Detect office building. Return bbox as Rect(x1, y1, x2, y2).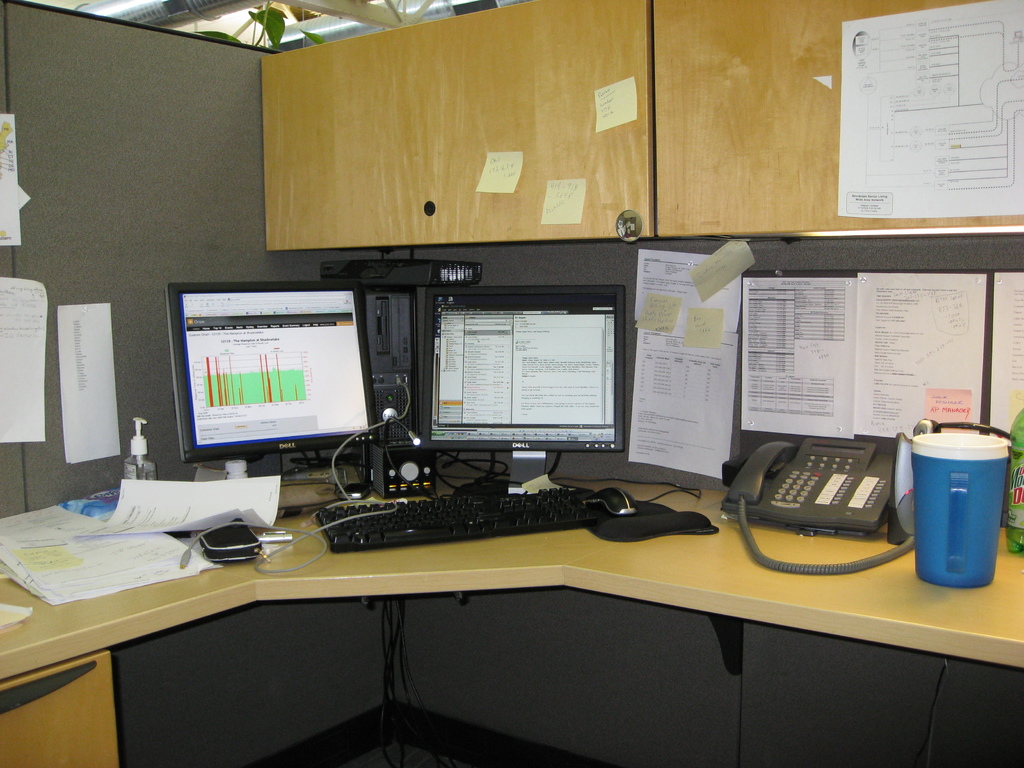
Rect(0, 0, 1023, 767).
